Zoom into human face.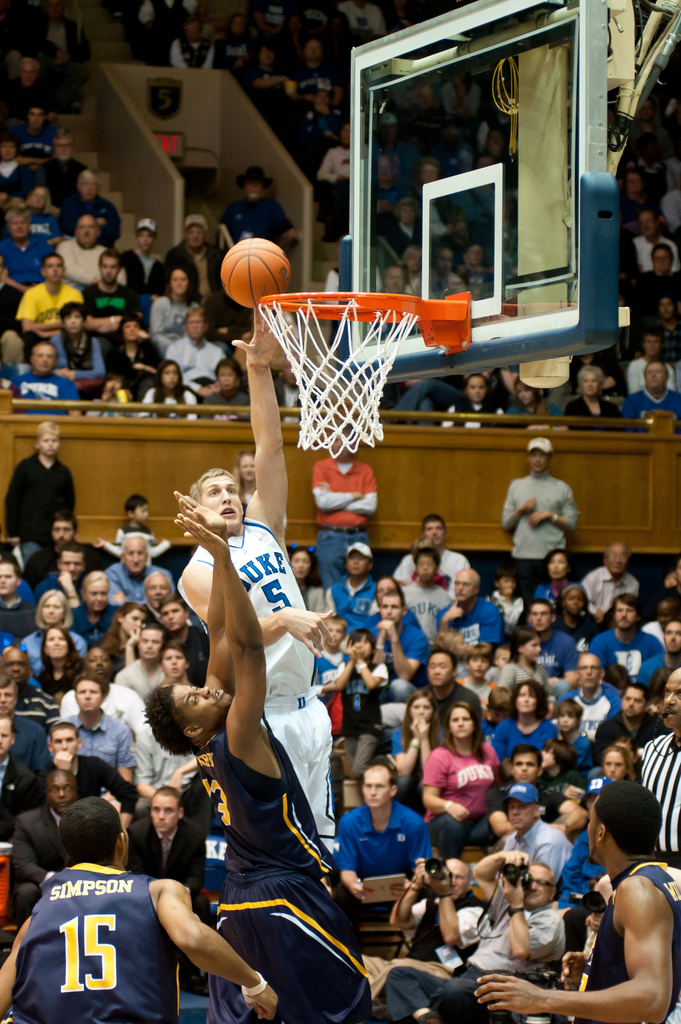
Zoom target: <bbox>76, 212, 95, 245</bbox>.
